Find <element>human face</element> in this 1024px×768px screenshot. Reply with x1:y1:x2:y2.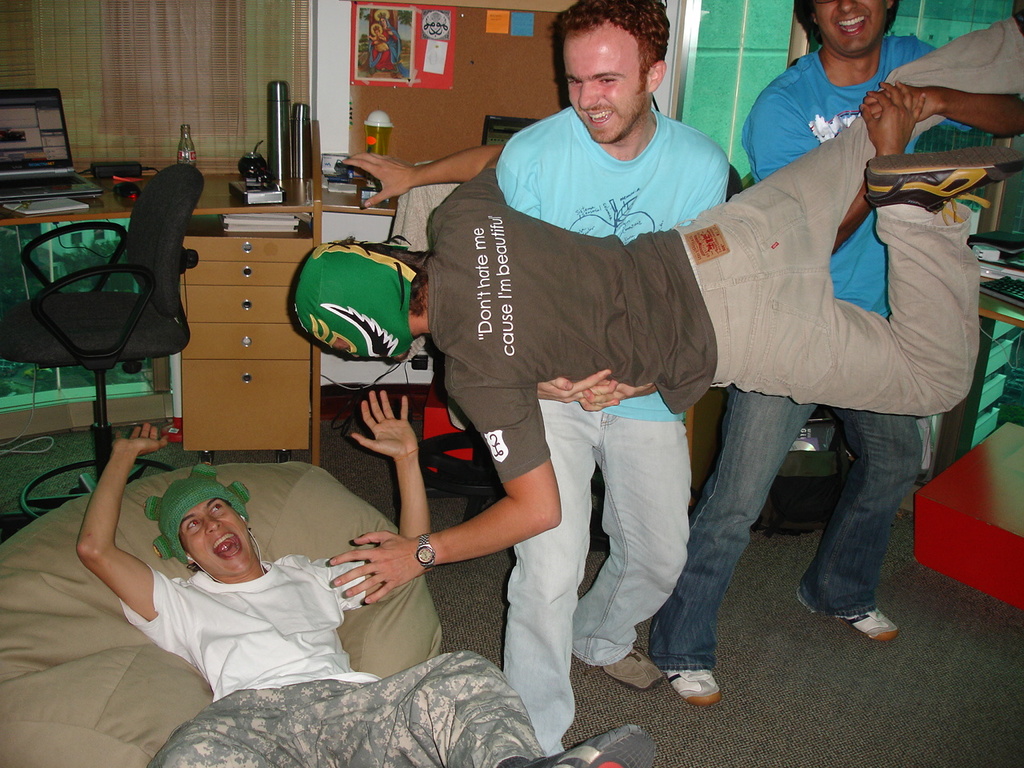
814:0:892:54.
